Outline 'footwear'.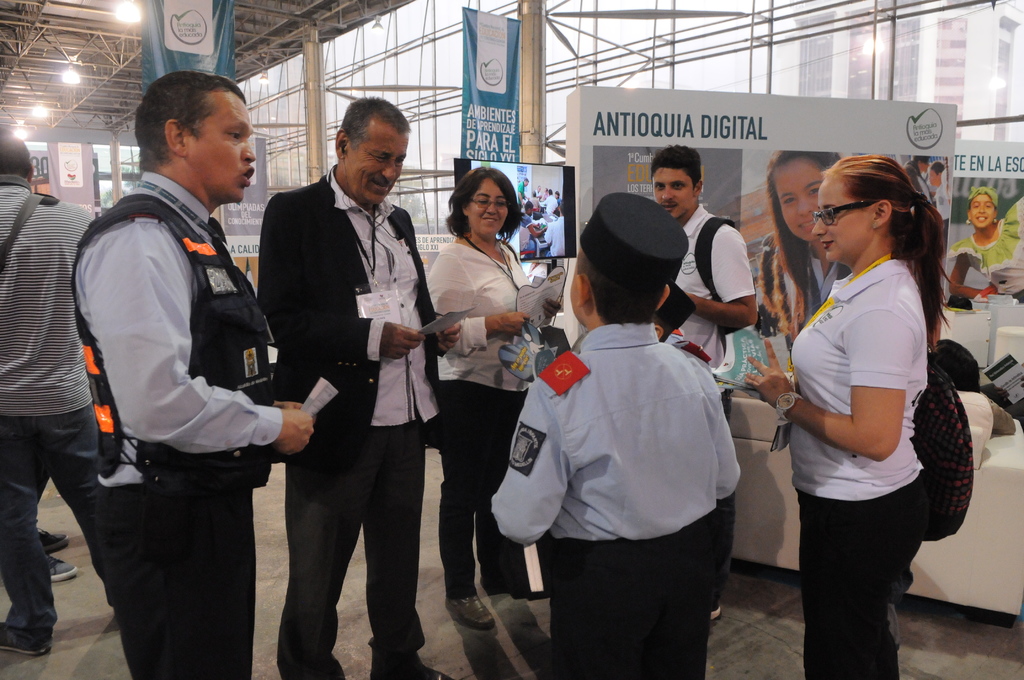
Outline: [left=46, top=556, right=74, bottom=579].
